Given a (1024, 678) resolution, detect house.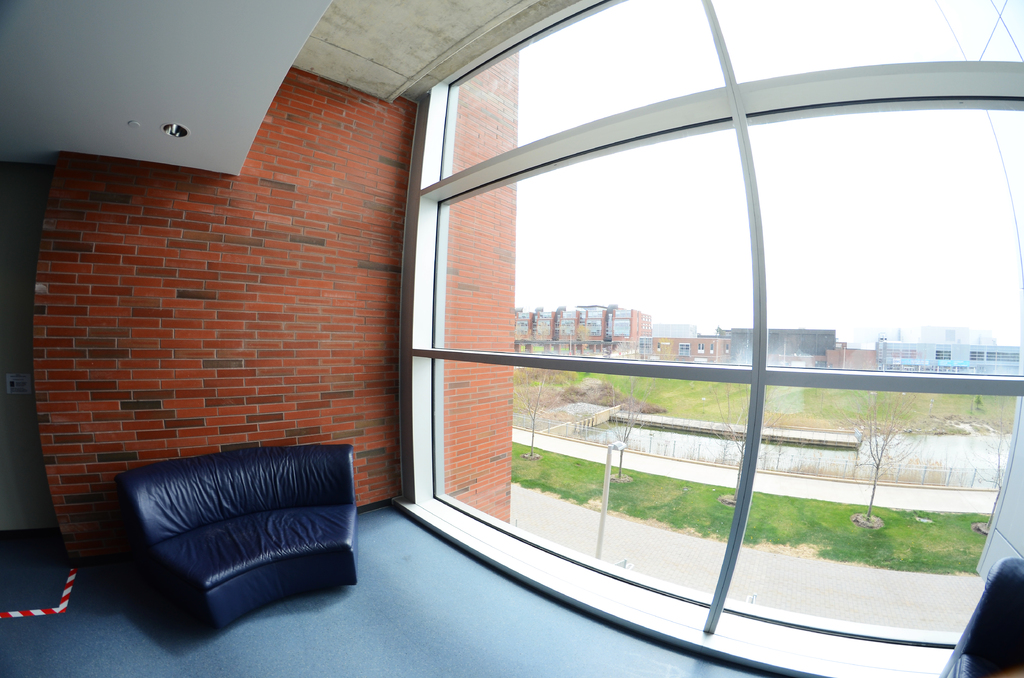
{"x1": 717, "y1": 321, "x2": 835, "y2": 375}.
